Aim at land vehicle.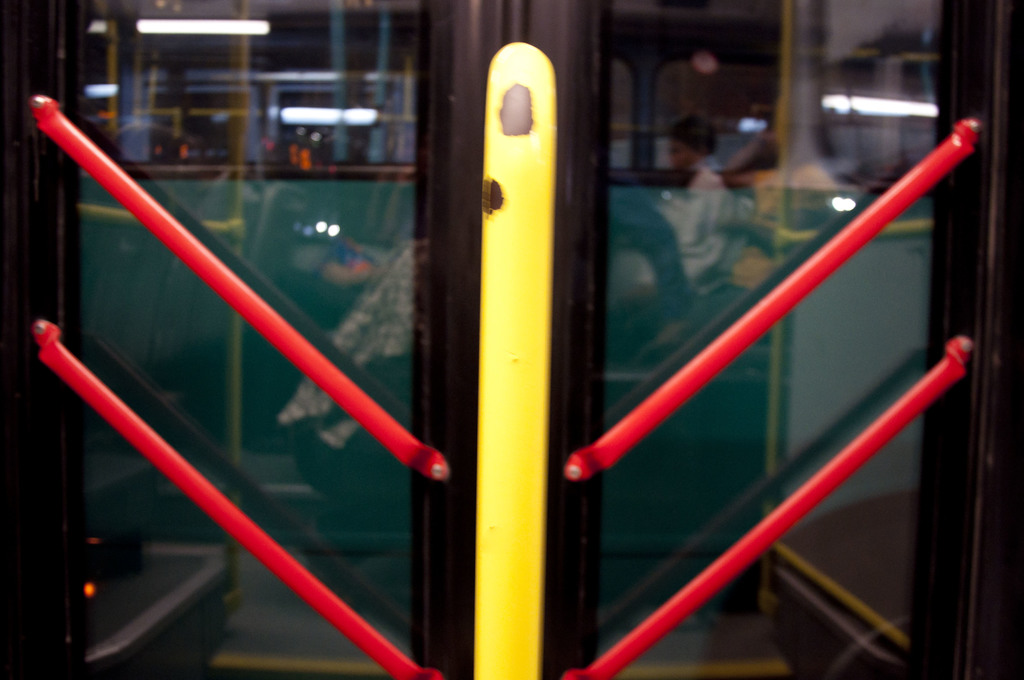
Aimed at left=0, top=0, right=1023, bottom=679.
